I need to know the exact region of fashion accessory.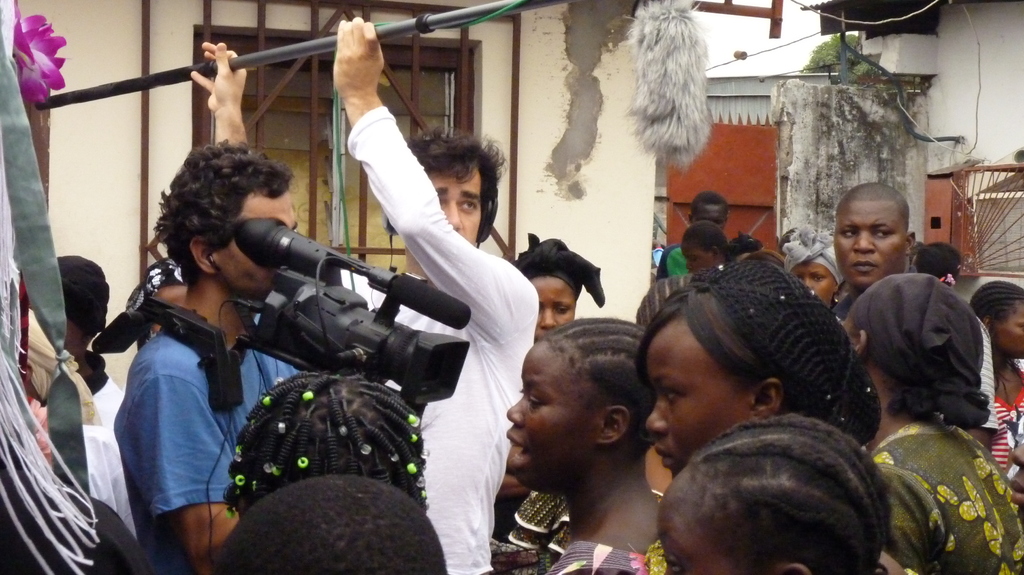
Region: 420,447,431,463.
